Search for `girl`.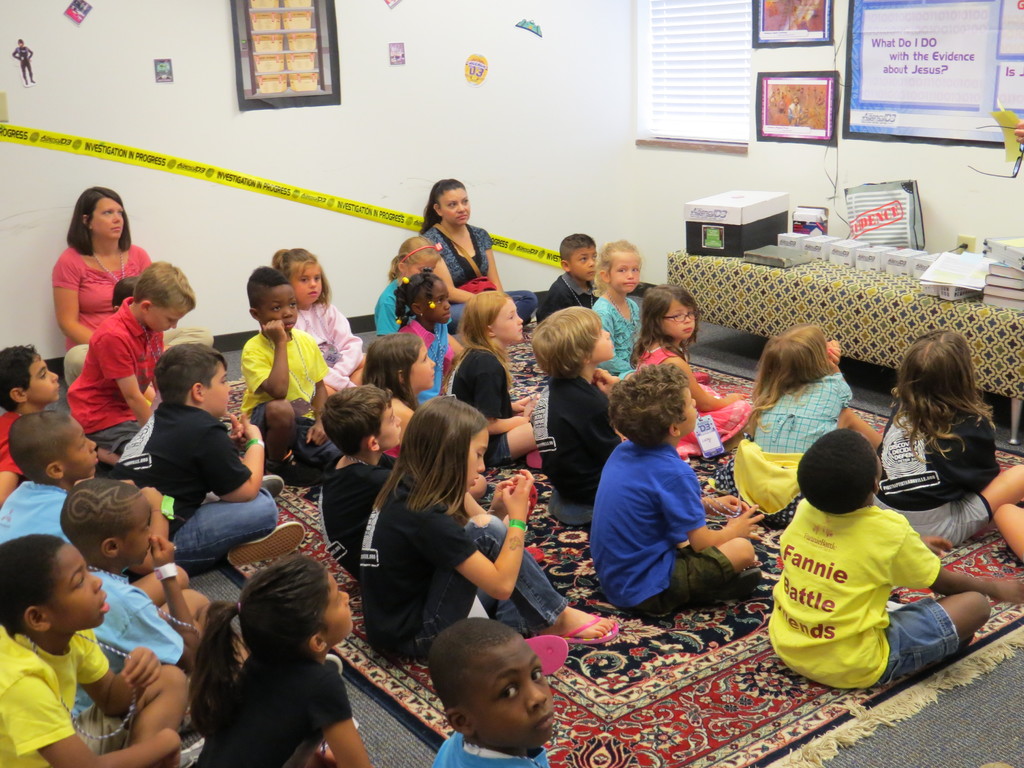
Found at (359,394,621,660).
